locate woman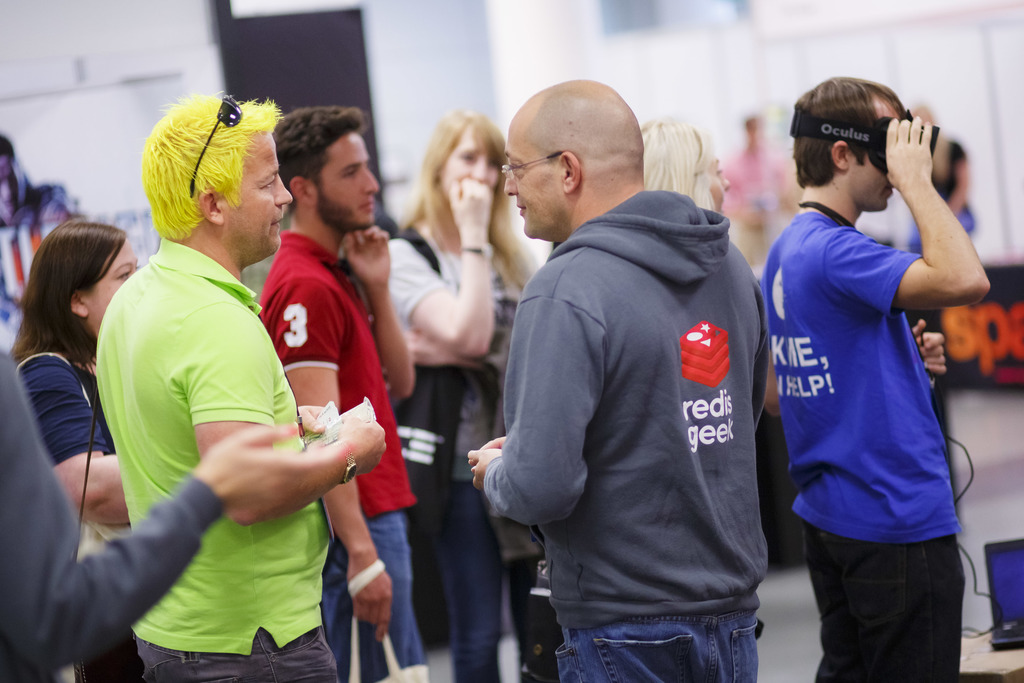
bbox=(6, 215, 154, 682)
